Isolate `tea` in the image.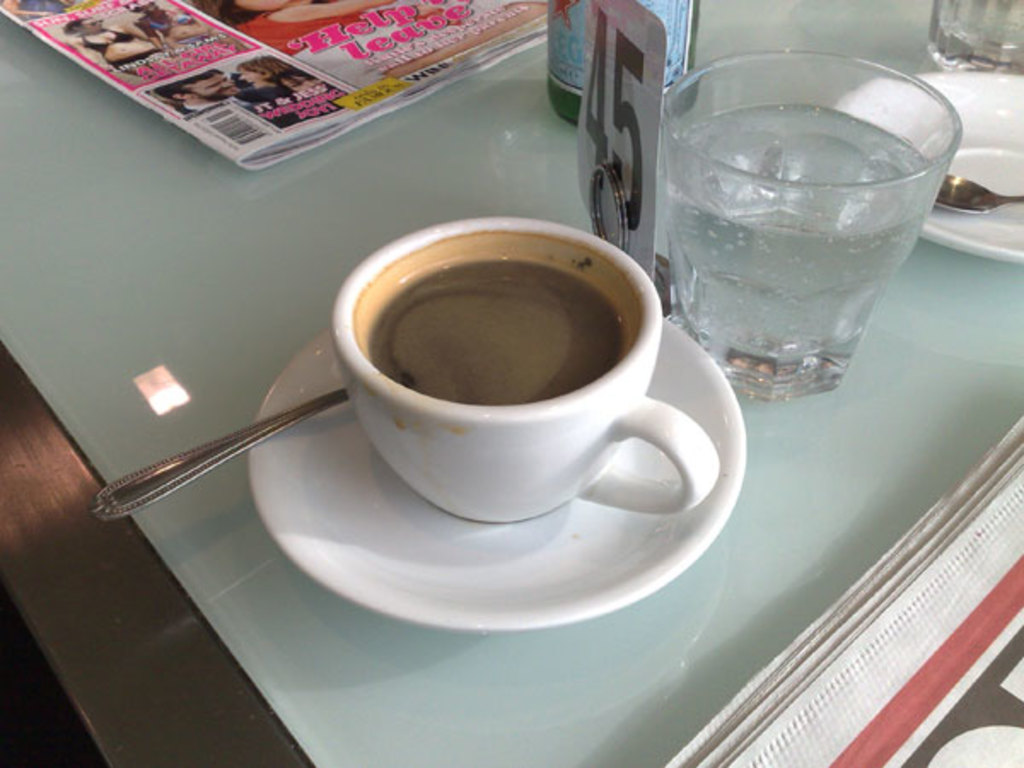
Isolated region: [364, 259, 626, 404].
